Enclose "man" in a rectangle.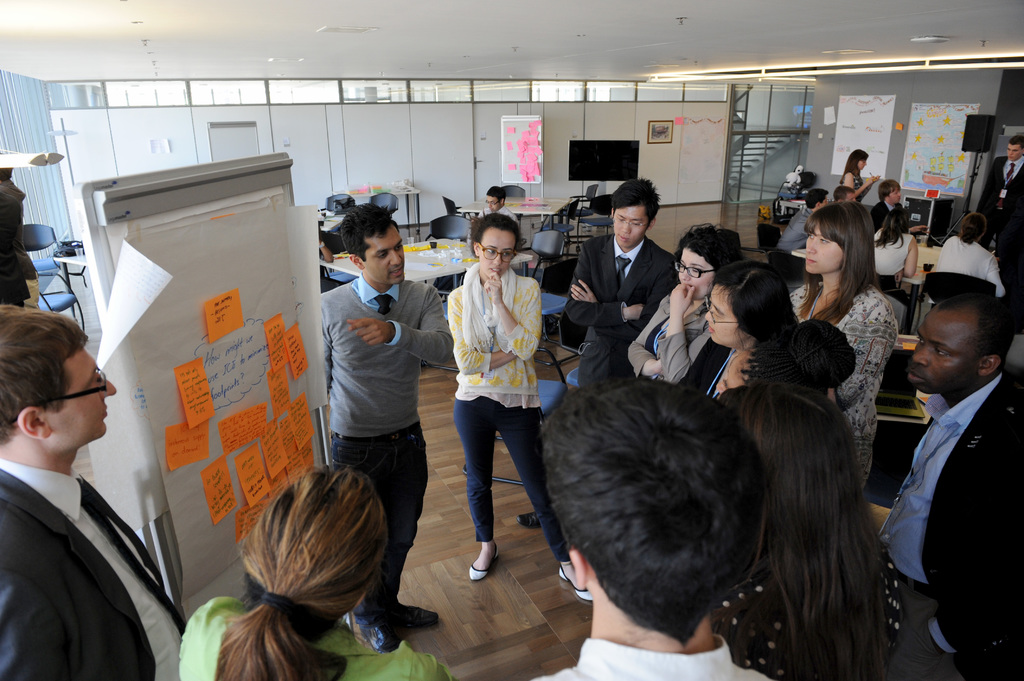
[left=319, top=202, right=456, bottom=657].
